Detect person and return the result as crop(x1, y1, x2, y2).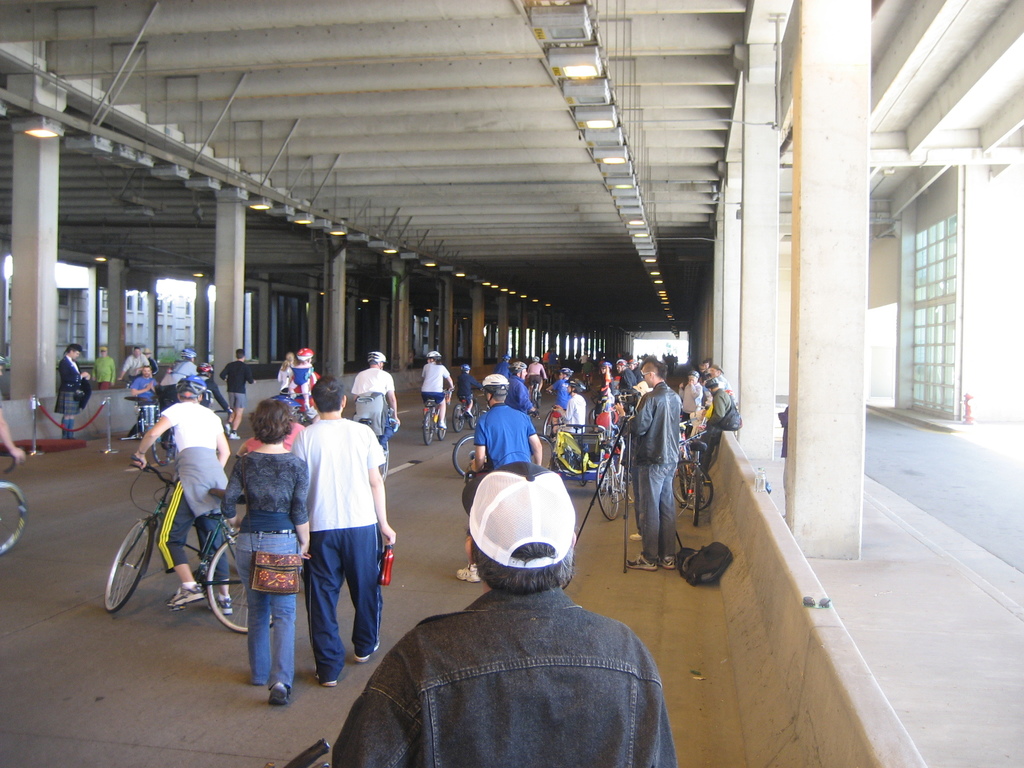
crop(454, 363, 477, 415).
